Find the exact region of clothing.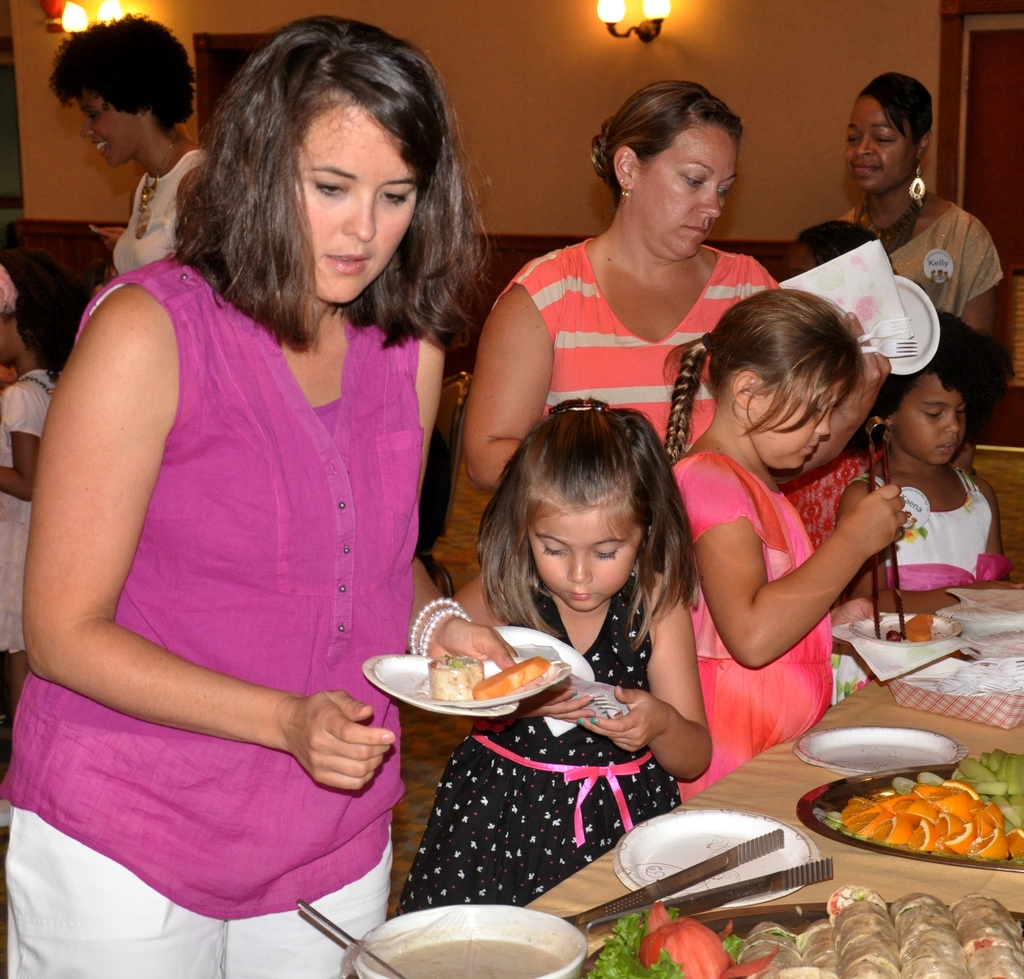
Exact region: 668:456:831:793.
